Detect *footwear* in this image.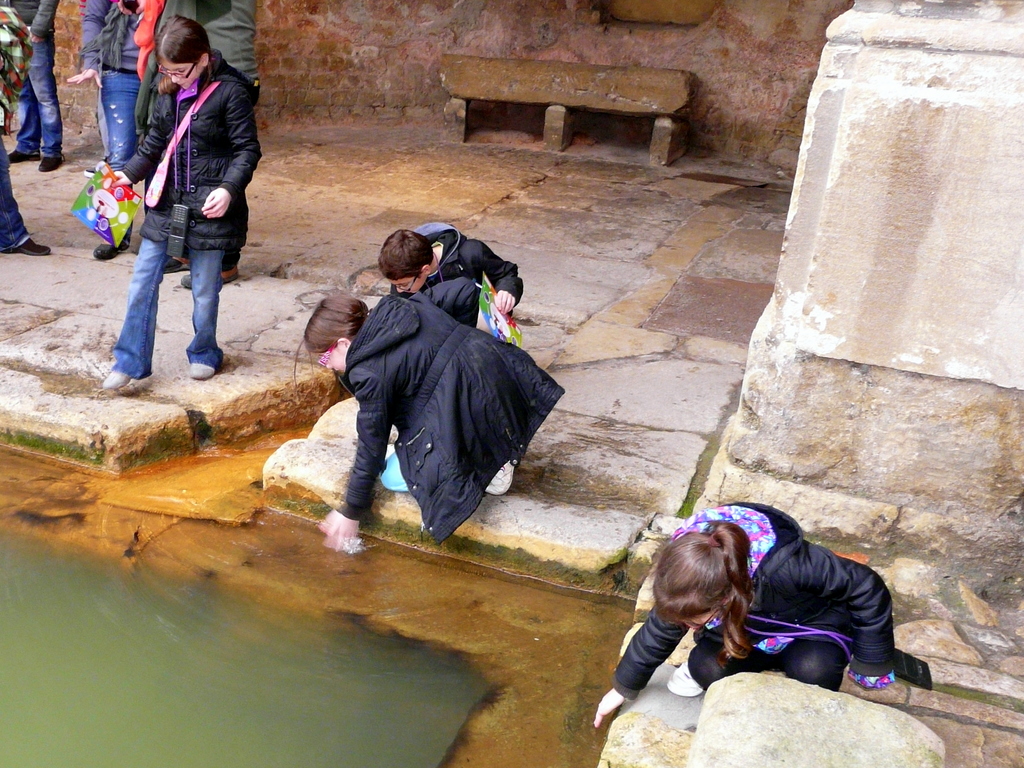
Detection: x1=96 y1=236 x2=132 y2=260.
